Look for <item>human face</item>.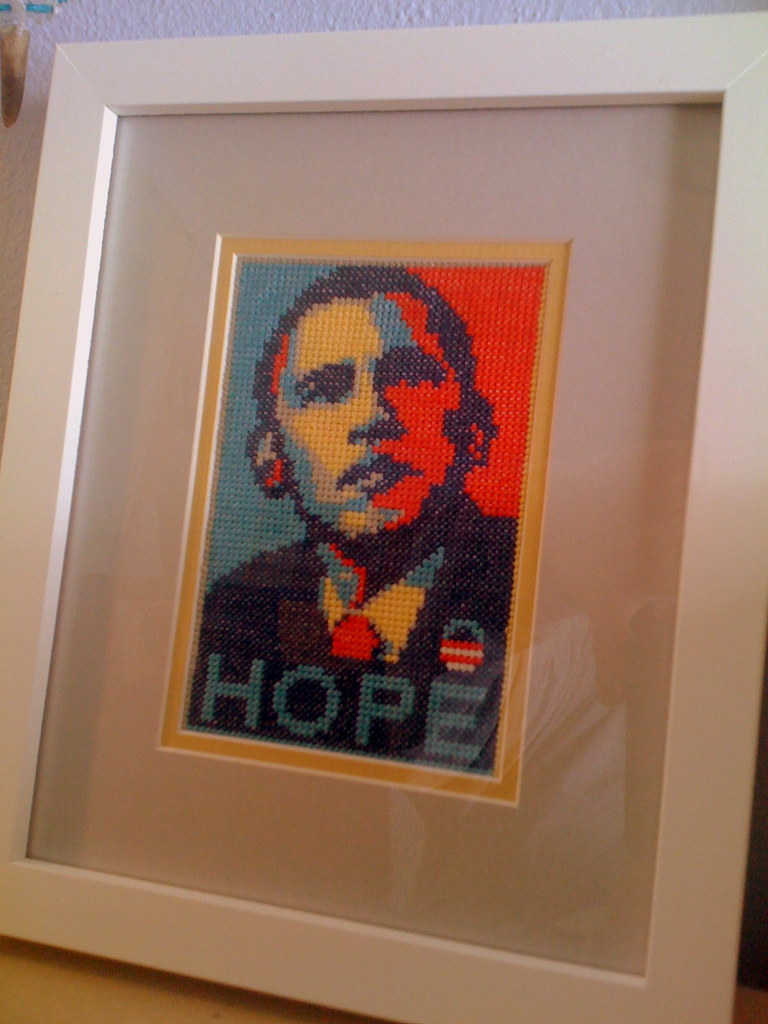
Found: <bbox>271, 286, 456, 563</bbox>.
